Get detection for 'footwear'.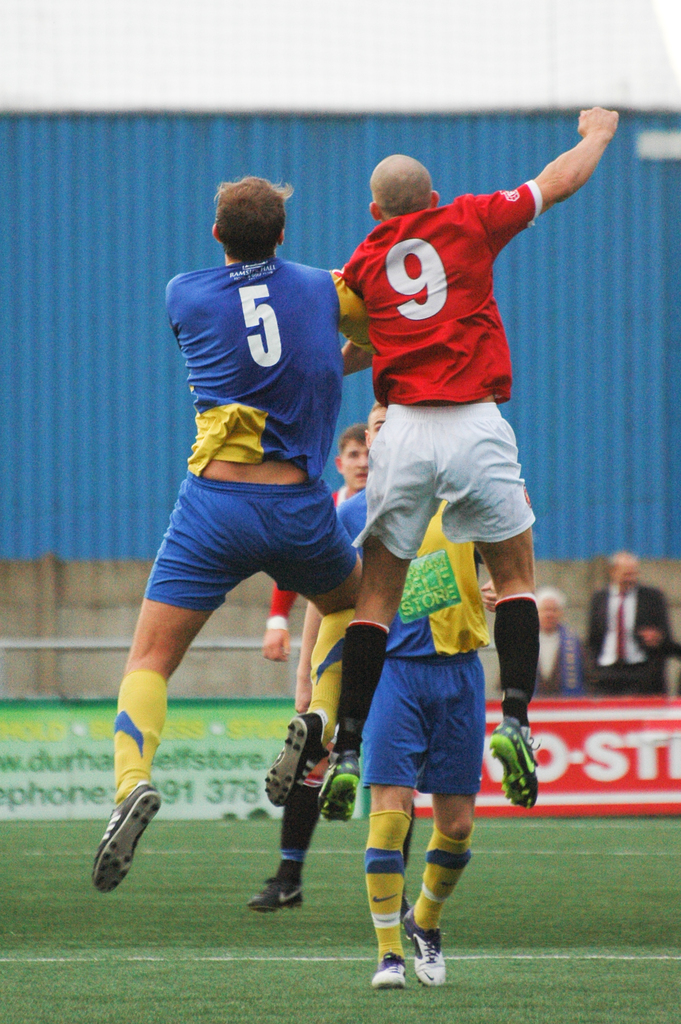
Detection: select_region(85, 782, 153, 897).
